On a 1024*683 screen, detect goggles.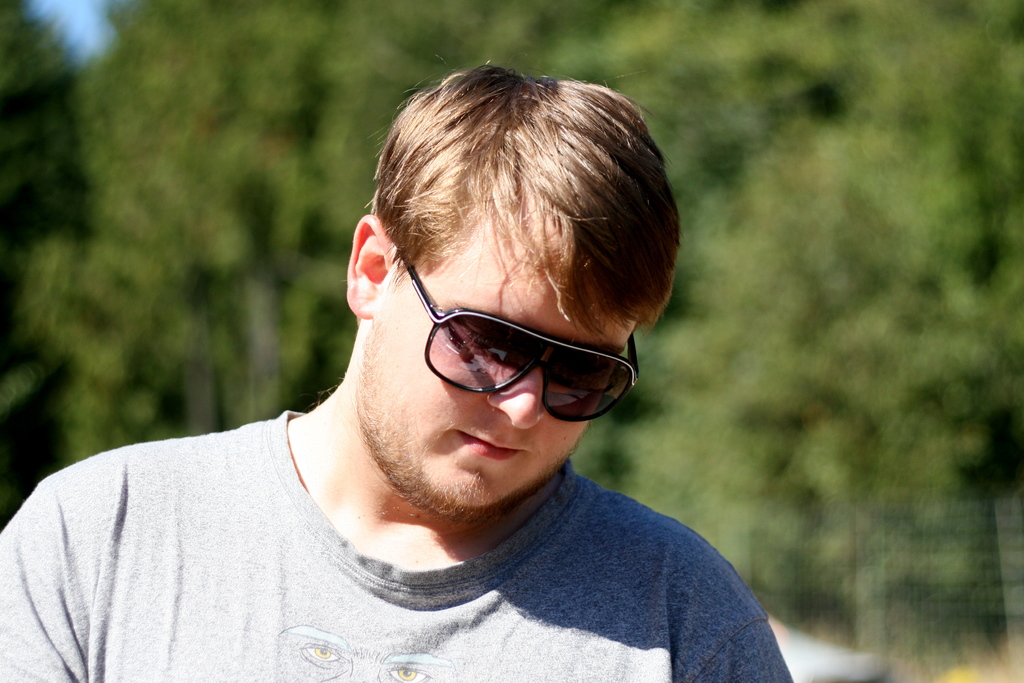
crop(396, 247, 641, 424).
